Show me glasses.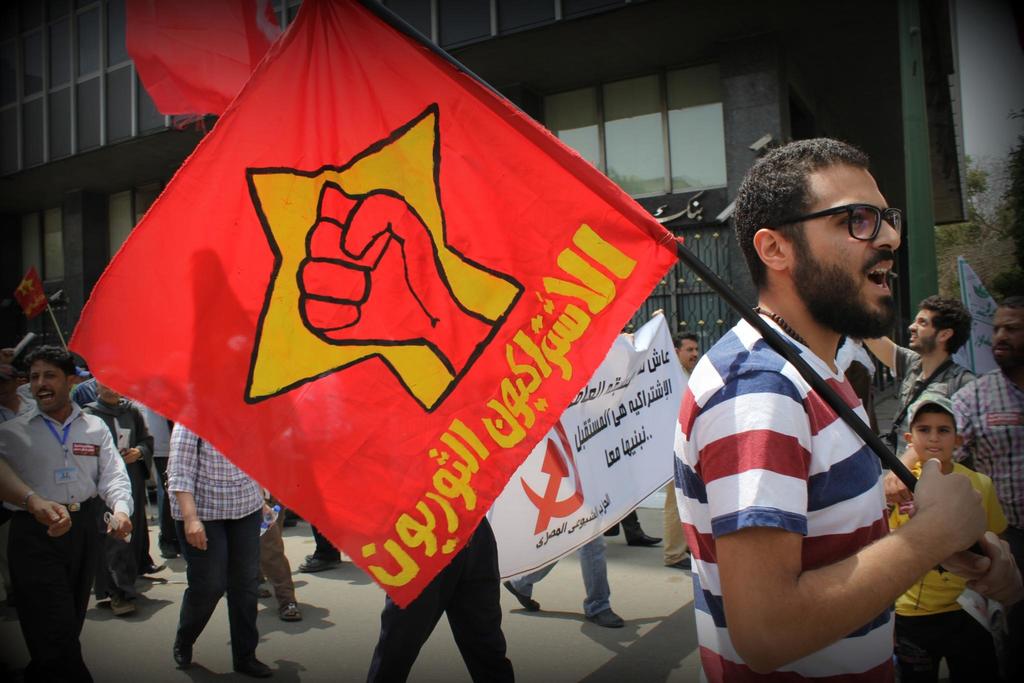
glasses is here: select_region(780, 201, 904, 240).
